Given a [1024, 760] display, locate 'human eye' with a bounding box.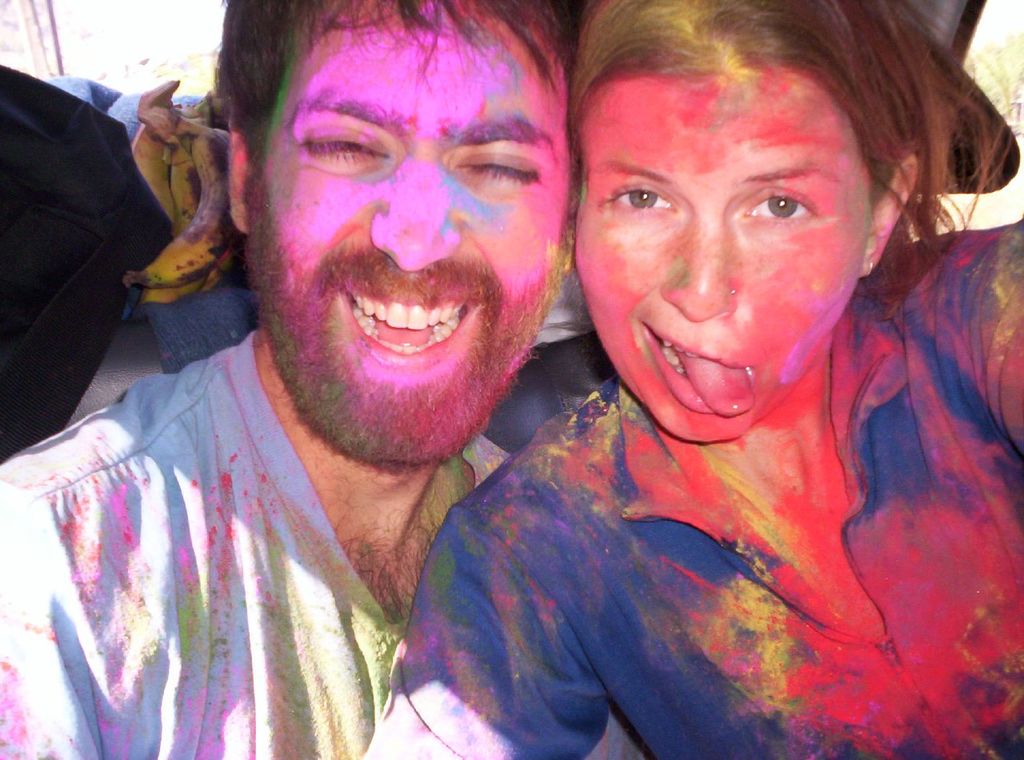
Located: pyautogui.locateOnScreen(603, 179, 680, 216).
